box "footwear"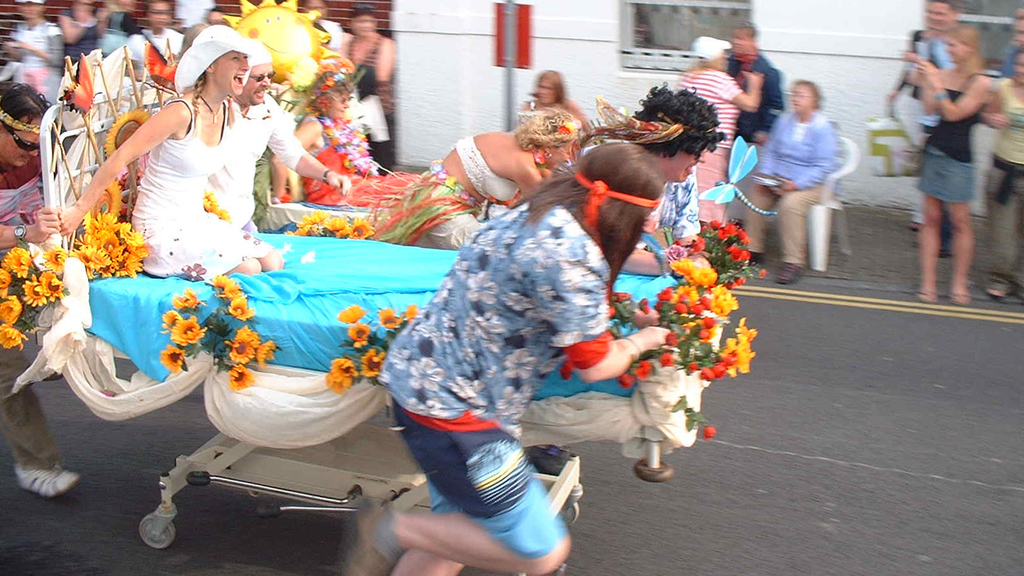
(908,285,940,307)
